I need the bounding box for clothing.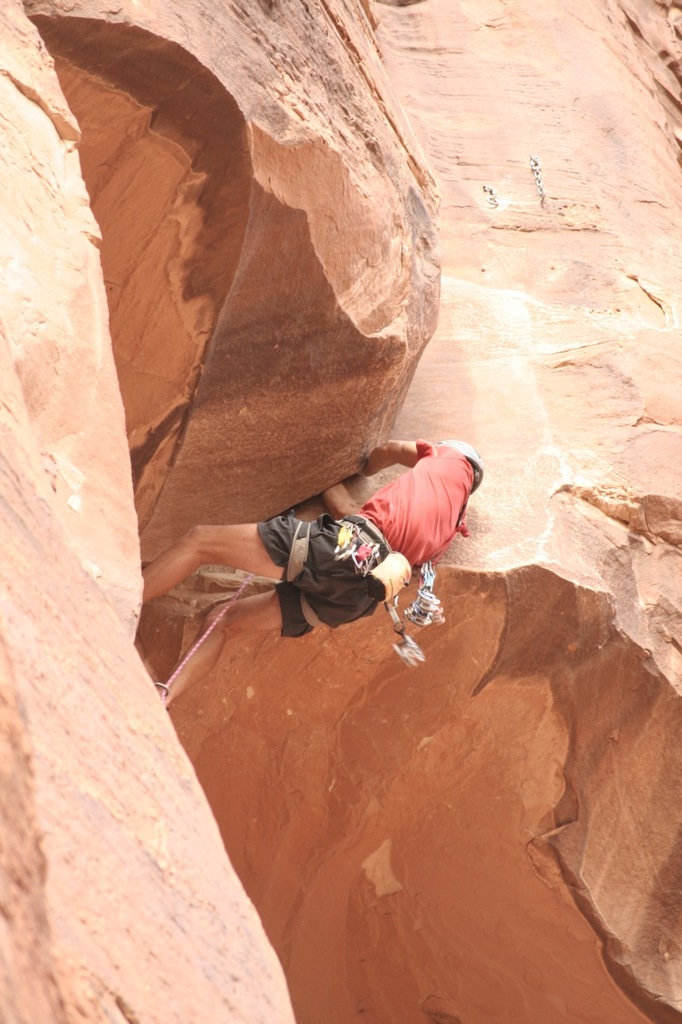
Here it is: x1=262, y1=436, x2=471, y2=643.
